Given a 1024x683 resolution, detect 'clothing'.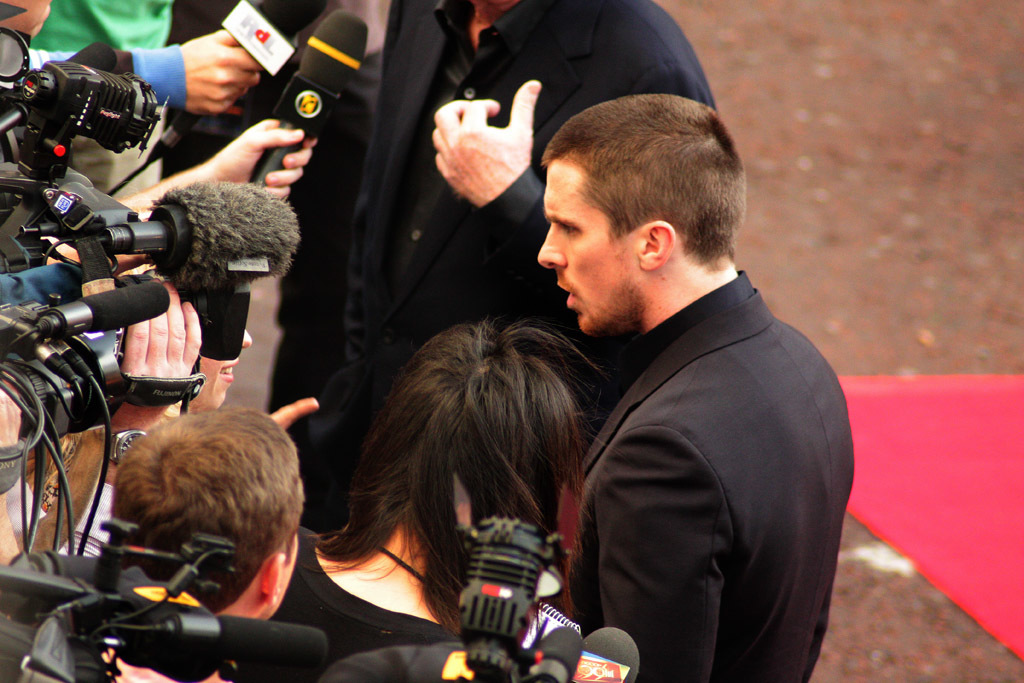
bbox(15, 0, 171, 272).
